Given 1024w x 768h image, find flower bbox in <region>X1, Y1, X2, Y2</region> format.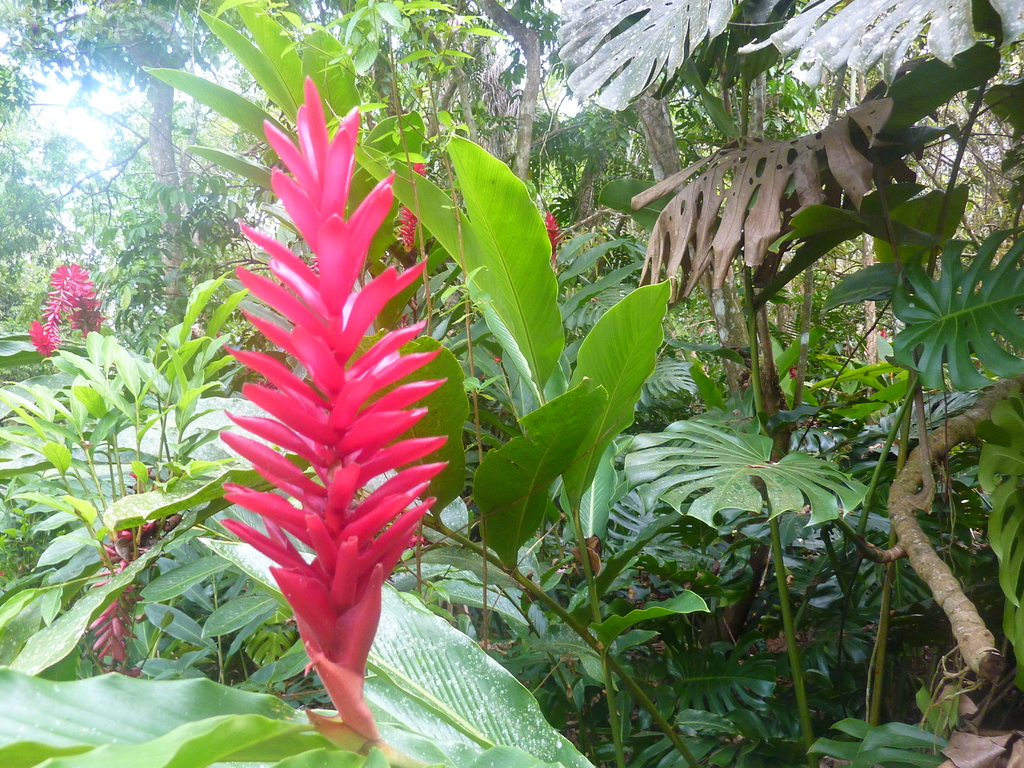
<region>177, 100, 472, 717</region>.
